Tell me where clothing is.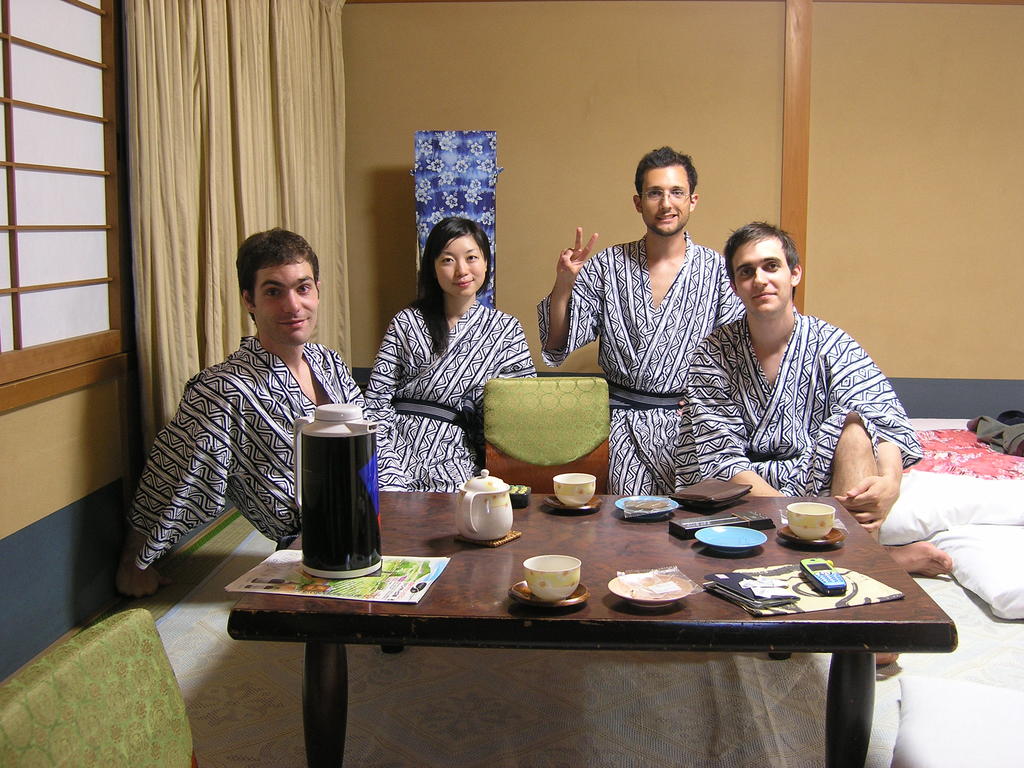
clothing is at crop(534, 230, 746, 496).
